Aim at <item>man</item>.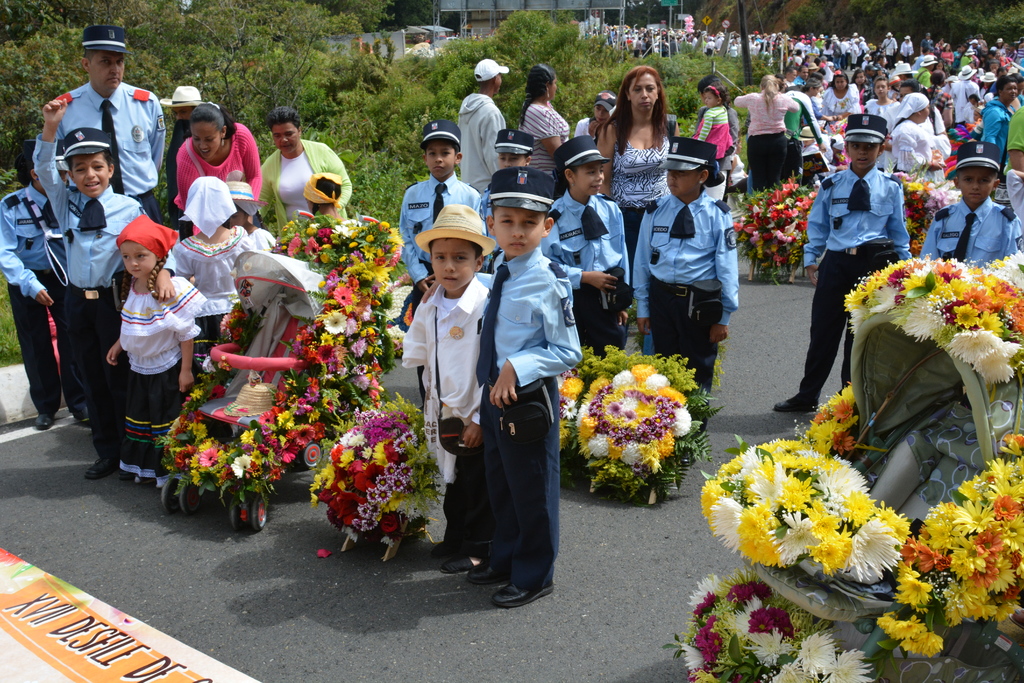
Aimed at rect(877, 28, 902, 70).
